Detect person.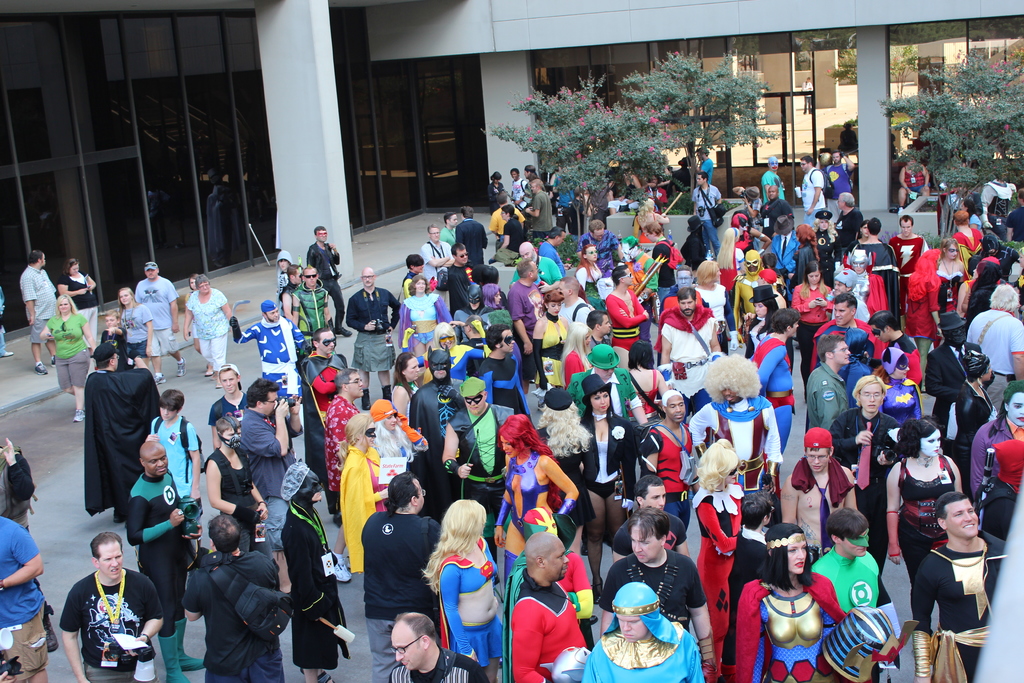
Detected at (52,255,99,347).
